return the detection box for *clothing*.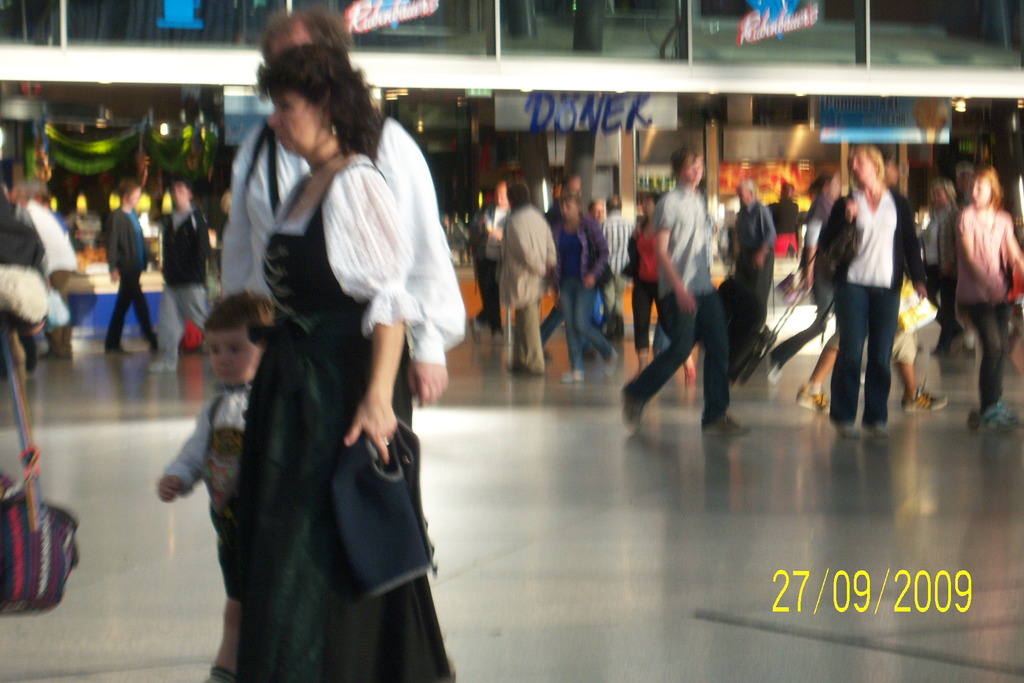
[left=629, top=219, right=660, bottom=349].
